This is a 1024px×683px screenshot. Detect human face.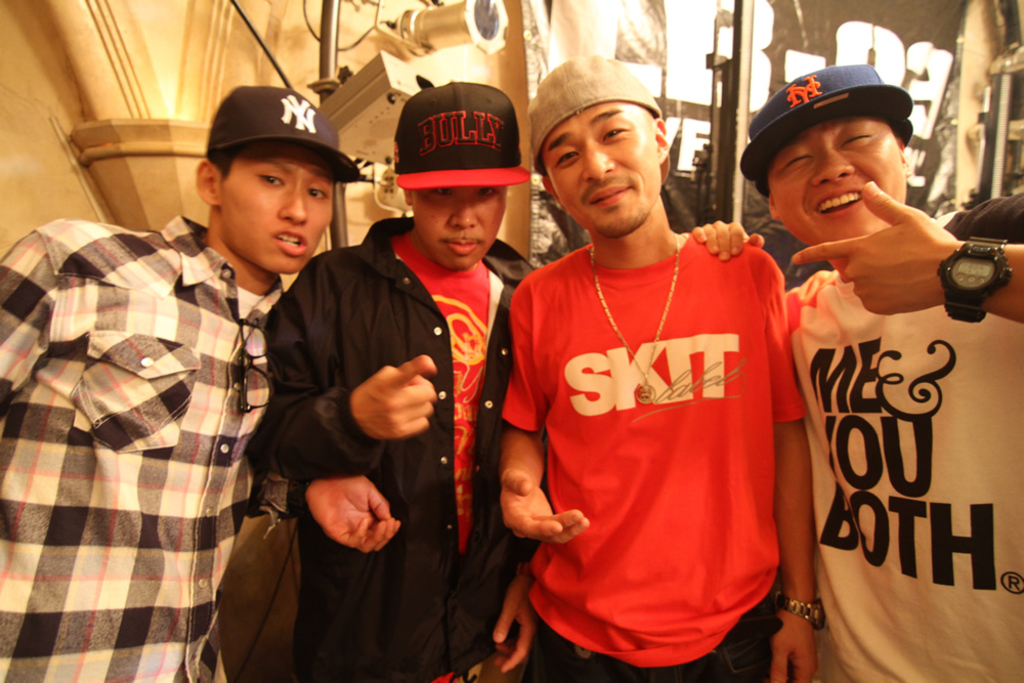
(left=767, top=116, right=909, bottom=245).
